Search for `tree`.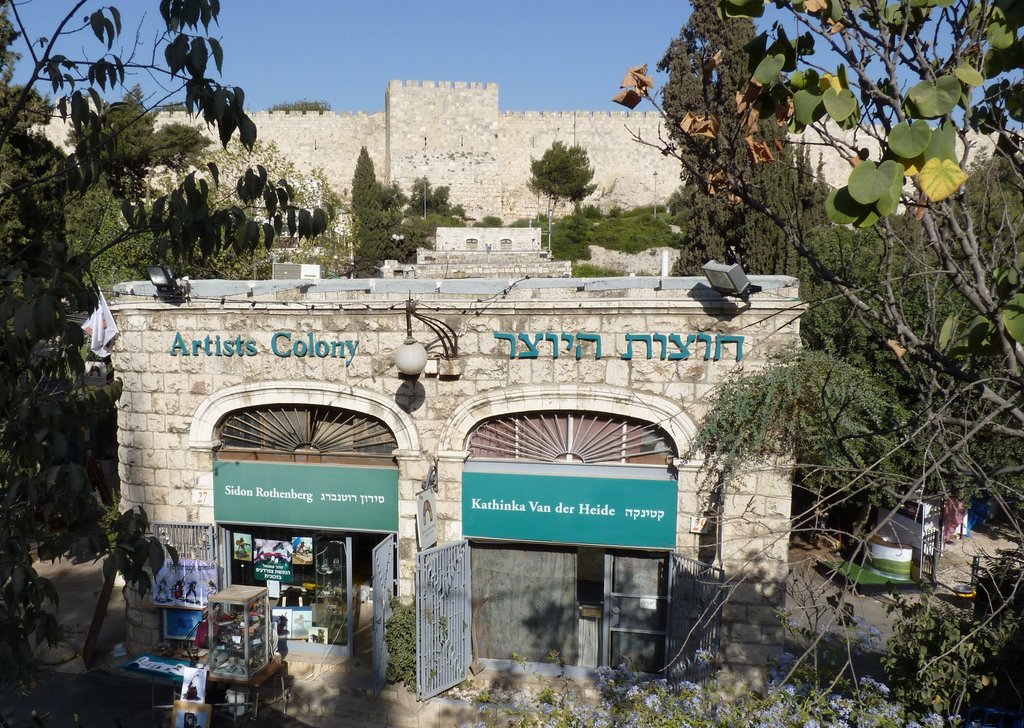
Found at {"left": 346, "top": 142, "right": 388, "bottom": 271}.
